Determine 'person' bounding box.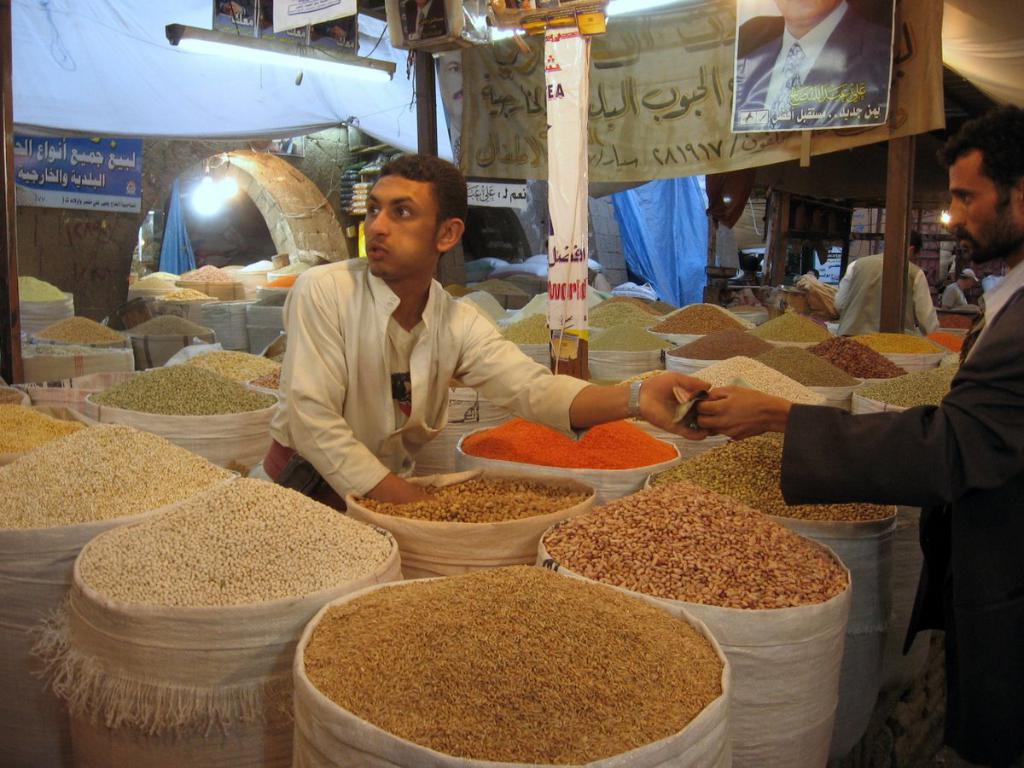
Determined: (x1=829, y1=220, x2=946, y2=347).
